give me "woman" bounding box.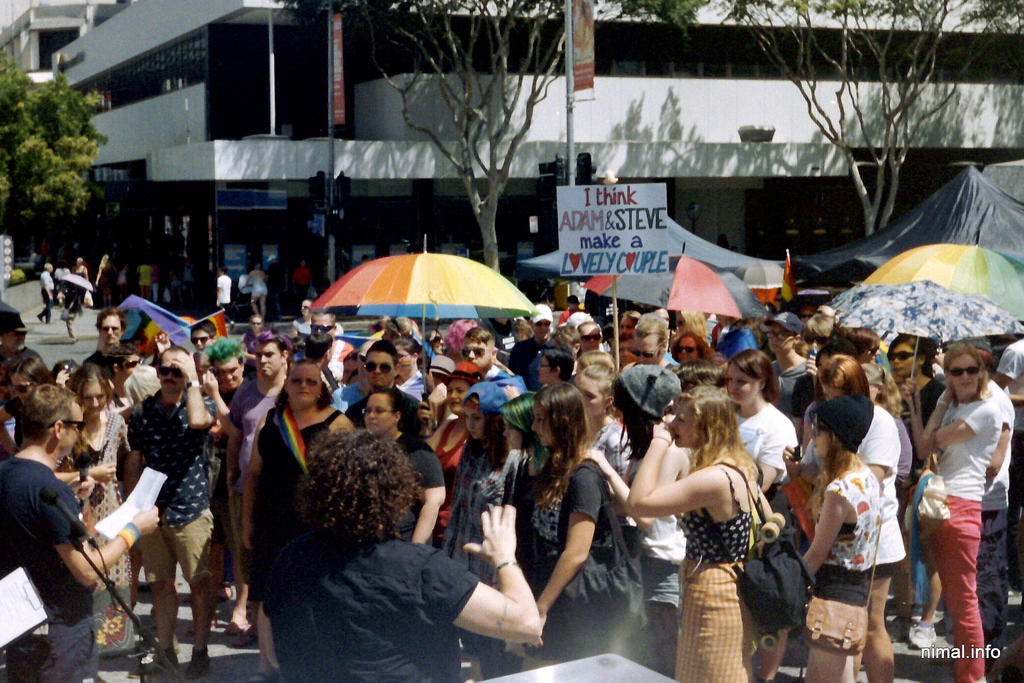
BBox(240, 358, 357, 682).
